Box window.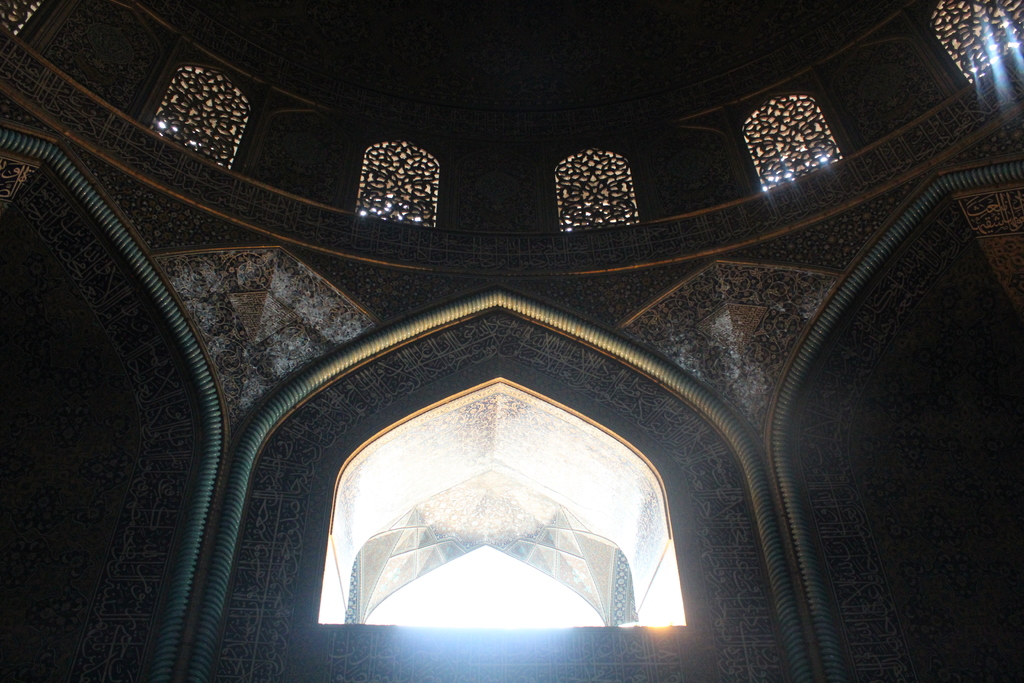
{"left": 924, "top": 0, "right": 1023, "bottom": 85}.
